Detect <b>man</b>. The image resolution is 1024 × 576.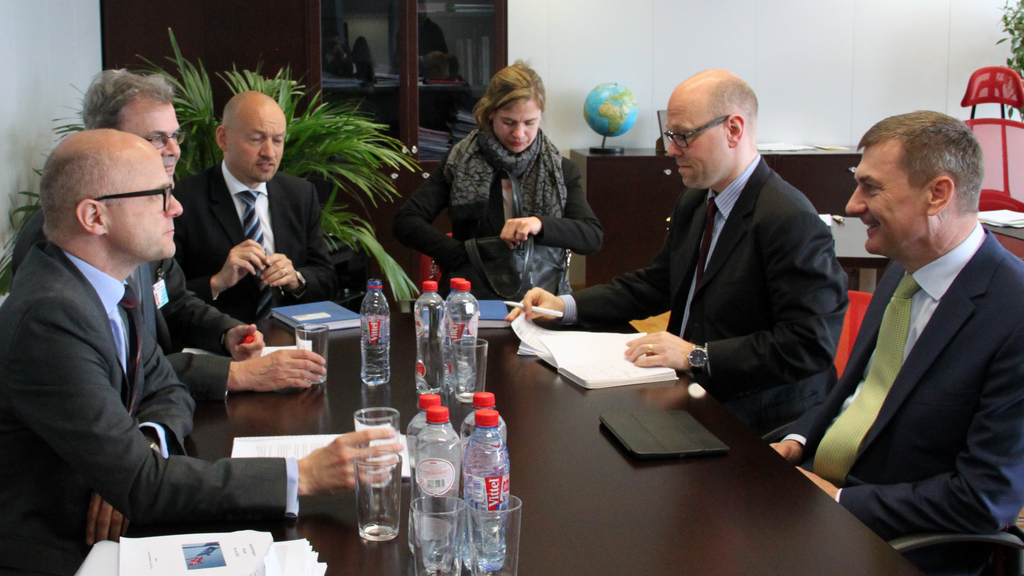
(left=776, top=81, right=1023, bottom=567).
